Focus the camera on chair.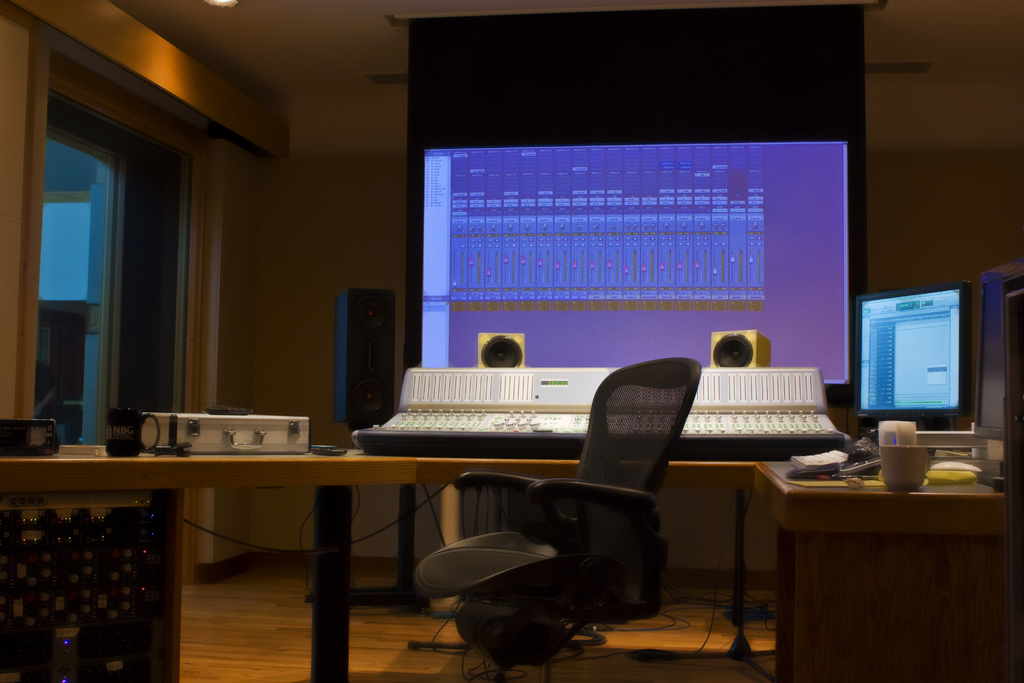
Focus region: detection(414, 353, 710, 675).
